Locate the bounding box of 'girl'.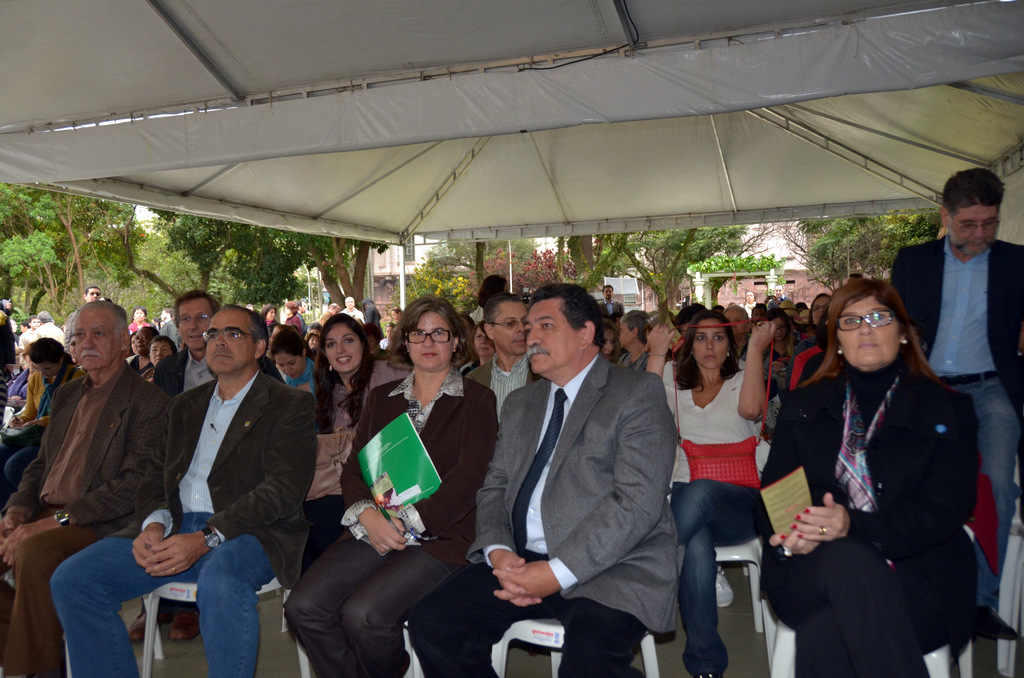
Bounding box: l=760, t=275, r=980, b=677.
